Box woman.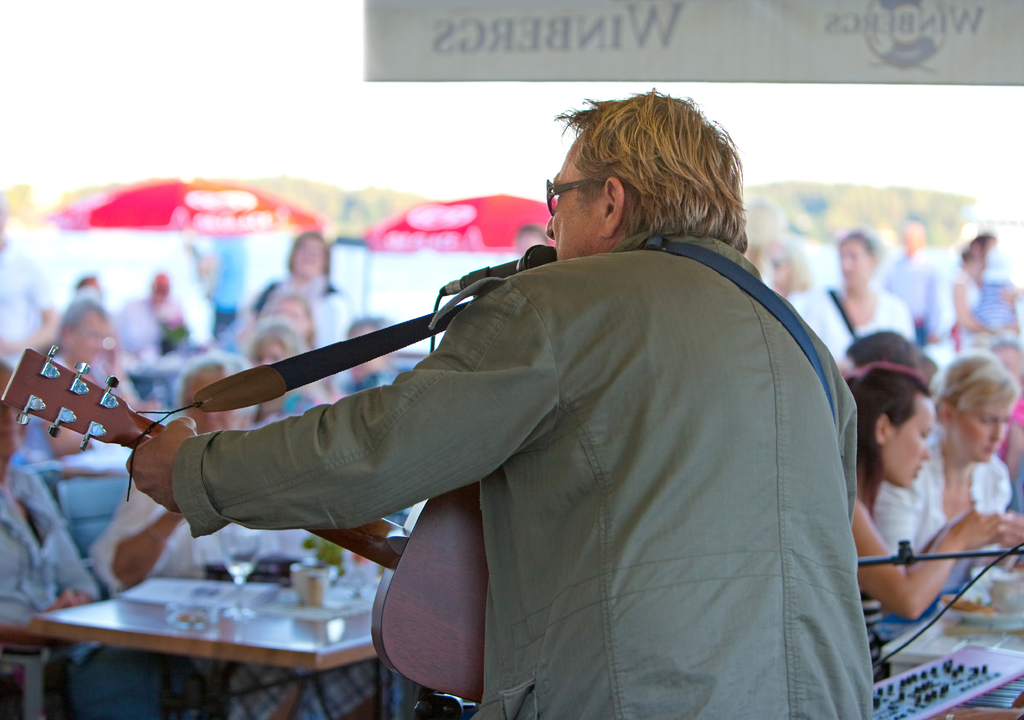
[left=803, top=220, right=922, bottom=363].
